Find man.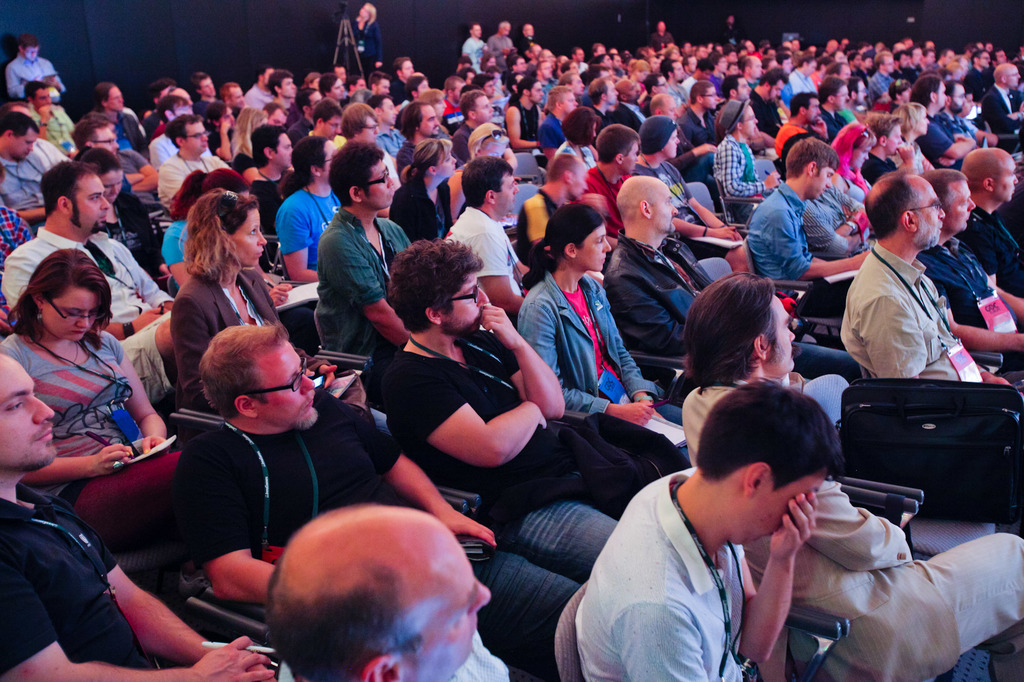
[979,59,1023,138].
